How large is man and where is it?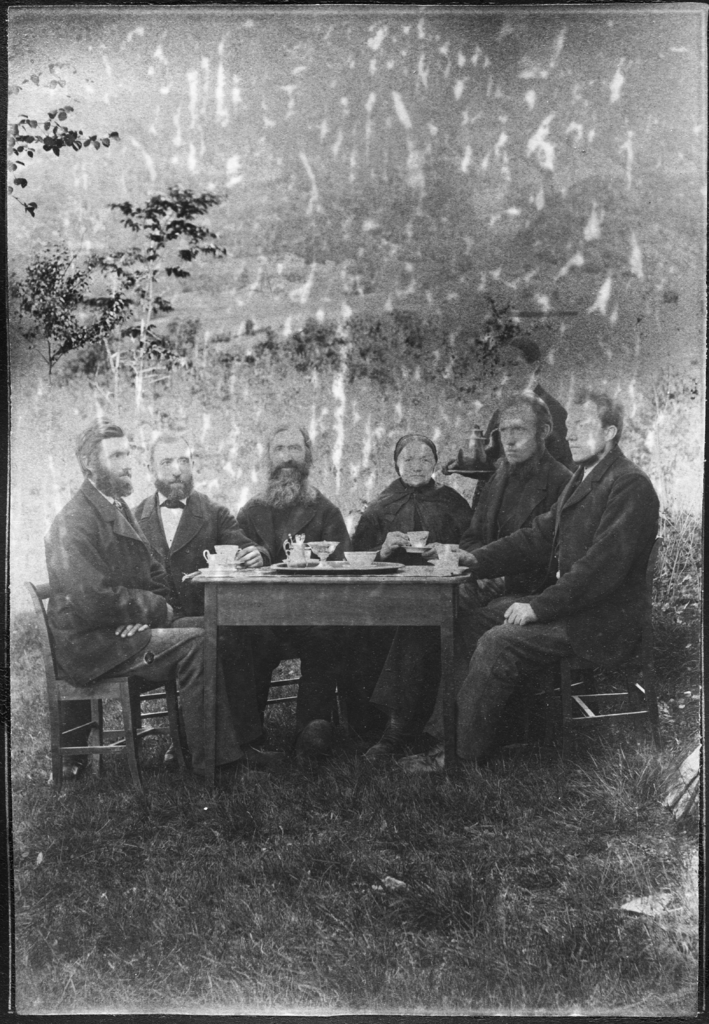
Bounding box: 365/391/570/753.
